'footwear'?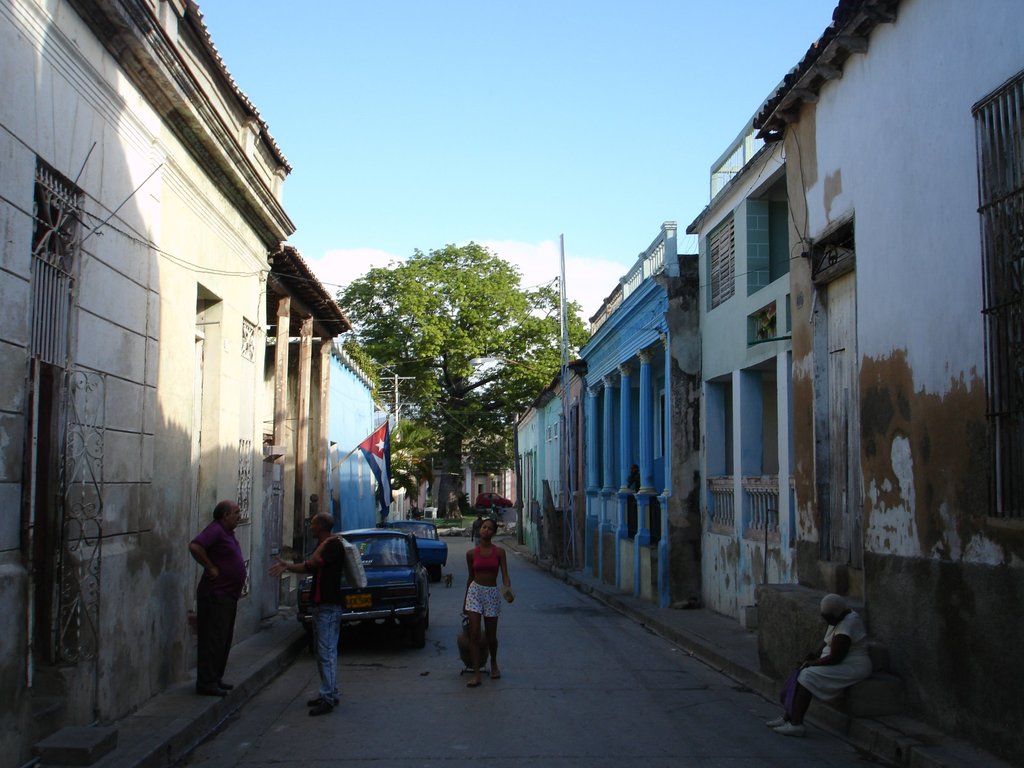
box(306, 701, 332, 717)
